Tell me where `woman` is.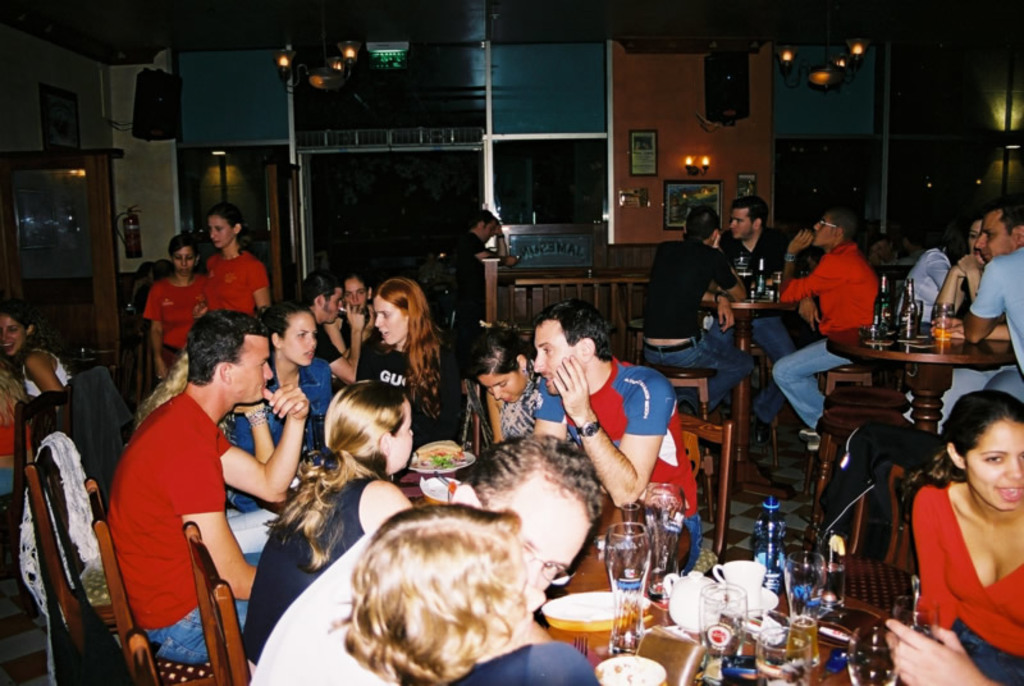
`woman` is at Rect(242, 376, 410, 682).
